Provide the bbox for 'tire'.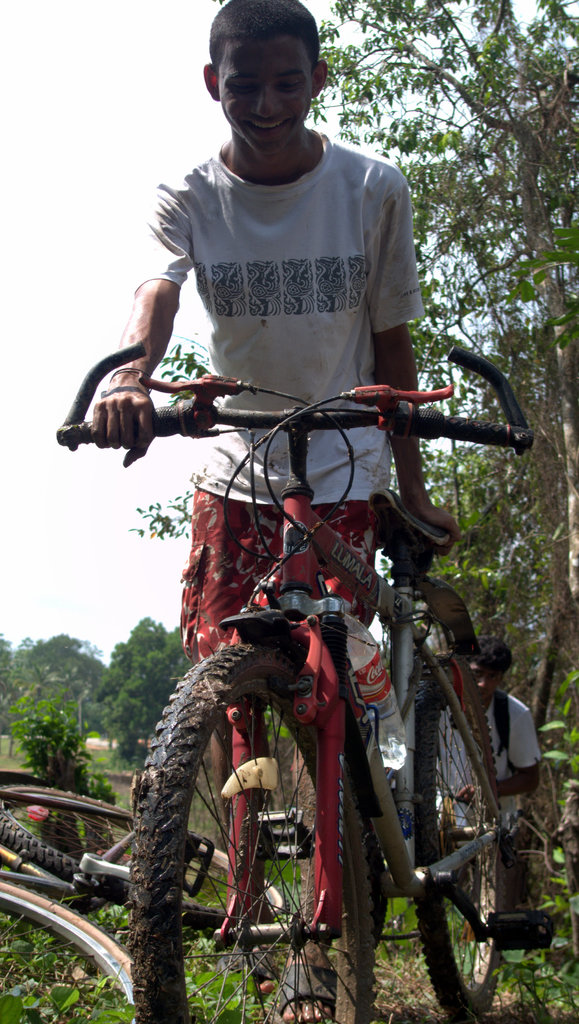
[0,787,291,929].
